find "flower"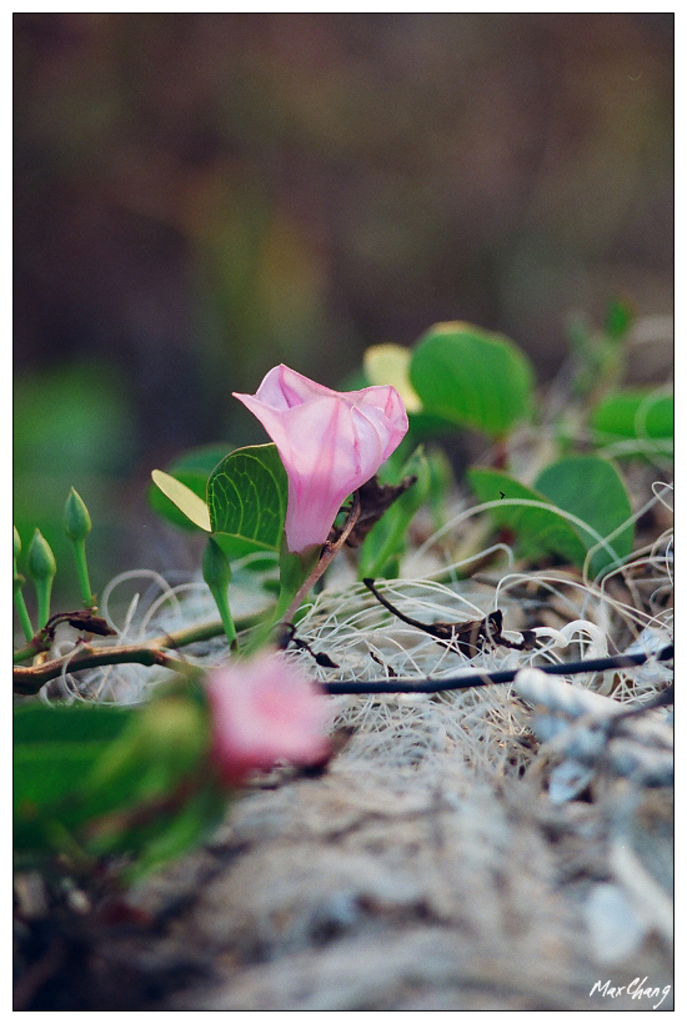
[210, 642, 337, 785]
